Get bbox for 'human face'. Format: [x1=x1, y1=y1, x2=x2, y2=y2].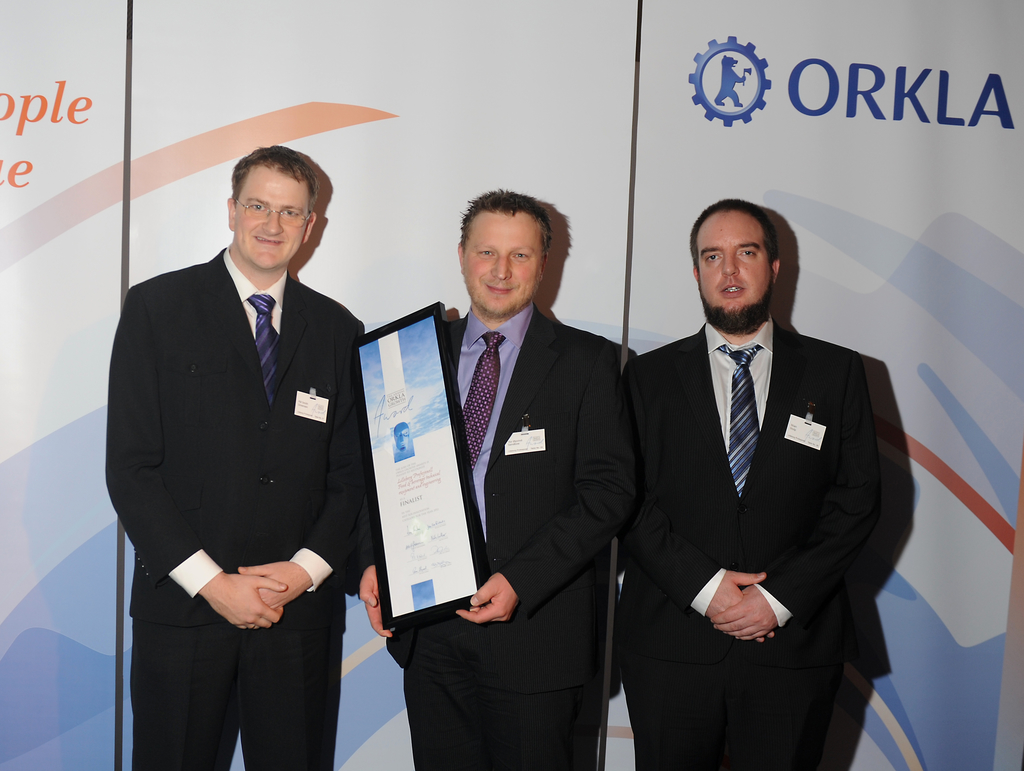
[x1=459, y1=209, x2=544, y2=317].
